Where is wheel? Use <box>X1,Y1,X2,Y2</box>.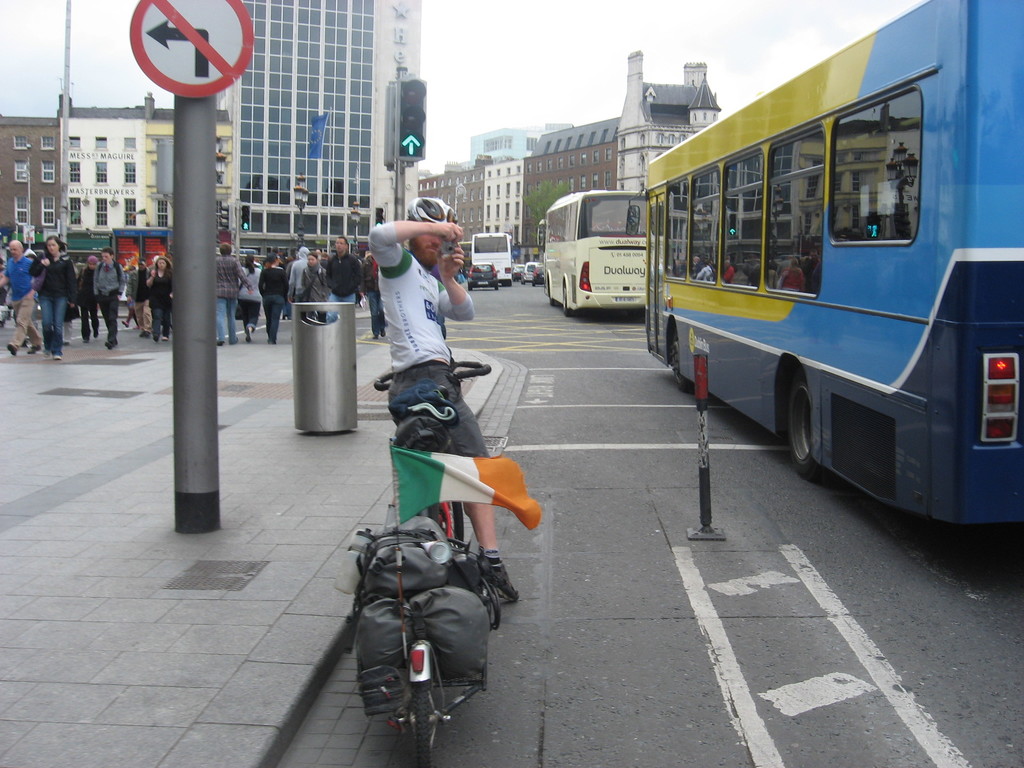
<box>670,335,694,394</box>.
